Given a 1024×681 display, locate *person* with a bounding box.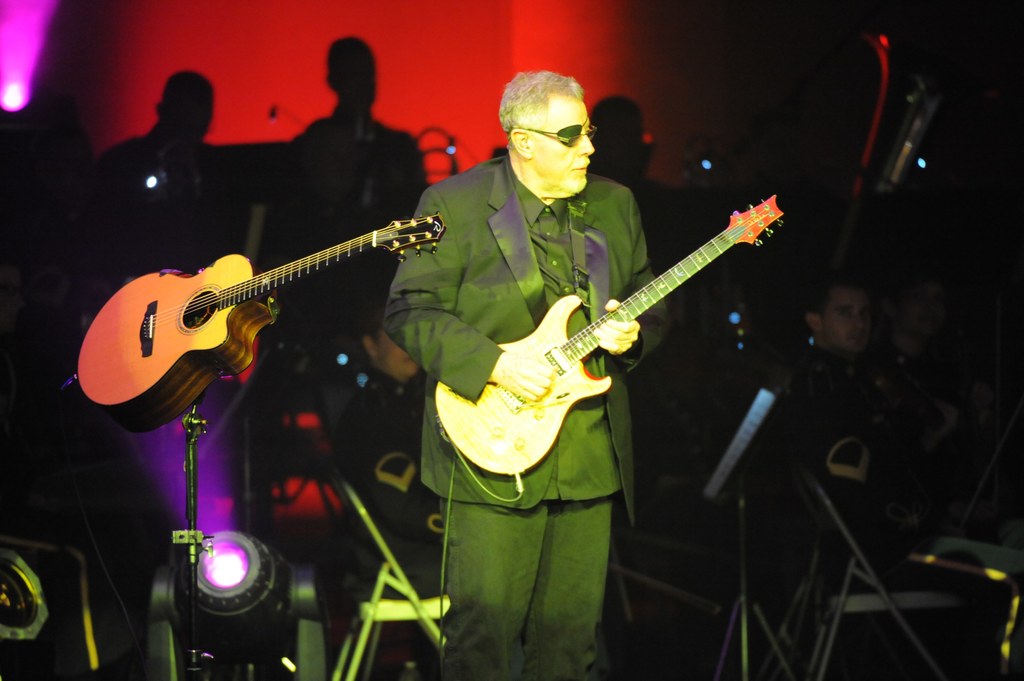
Located: {"left": 787, "top": 275, "right": 887, "bottom": 518}.
